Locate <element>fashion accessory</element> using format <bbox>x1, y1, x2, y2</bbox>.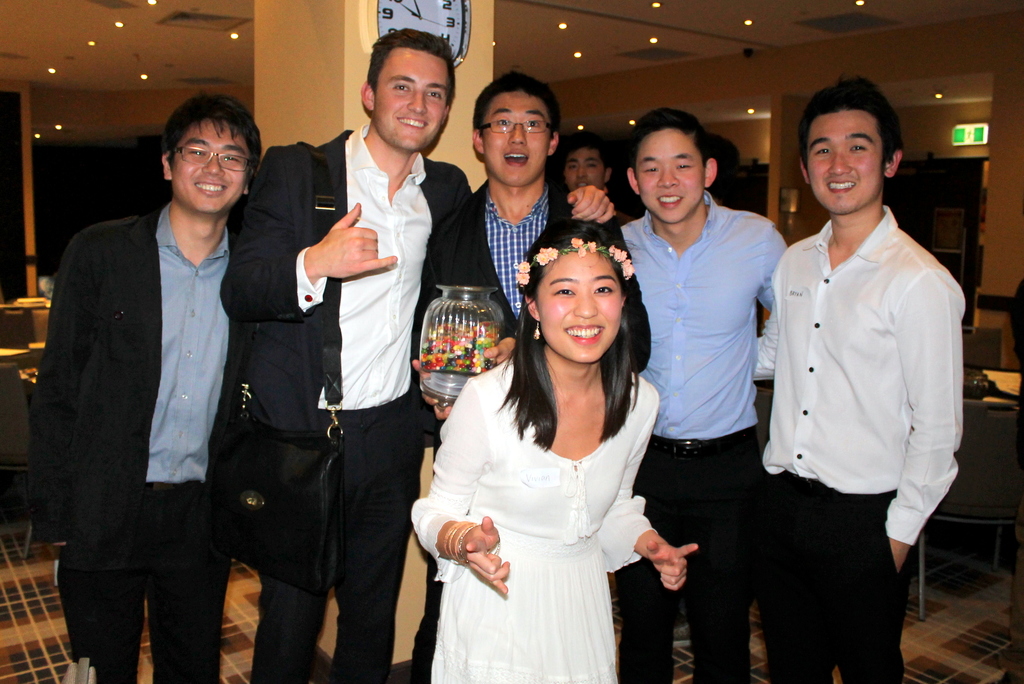
<bbox>458, 522, 502, 562</bbox>.
